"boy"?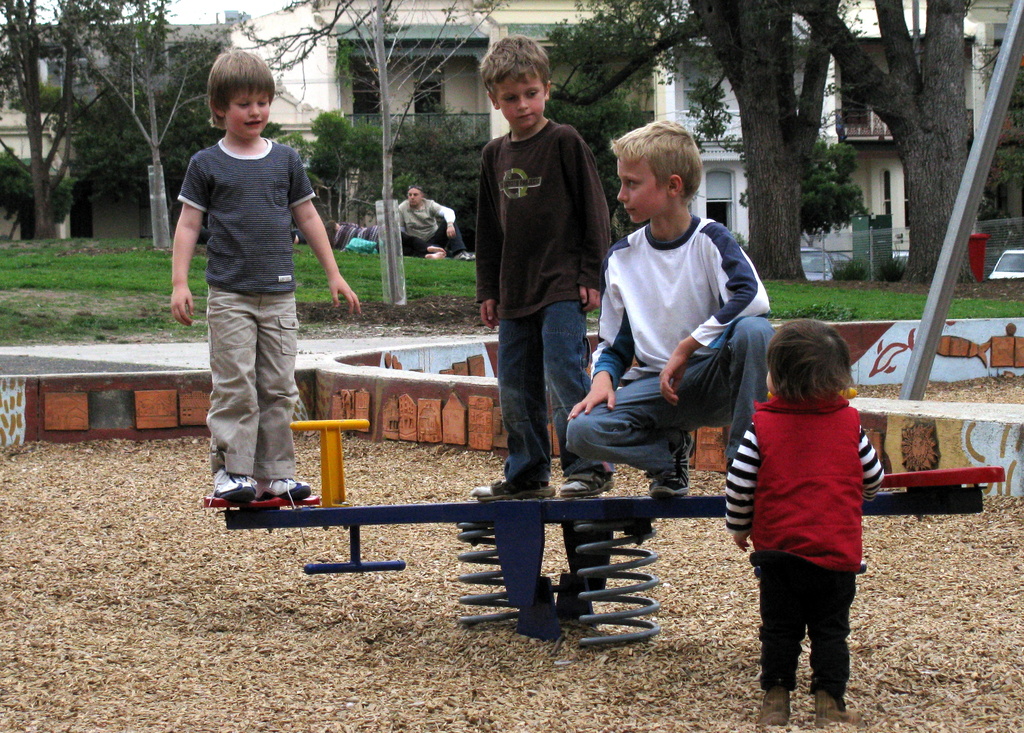
x1=565 y1=116 x2=776 y2=494
